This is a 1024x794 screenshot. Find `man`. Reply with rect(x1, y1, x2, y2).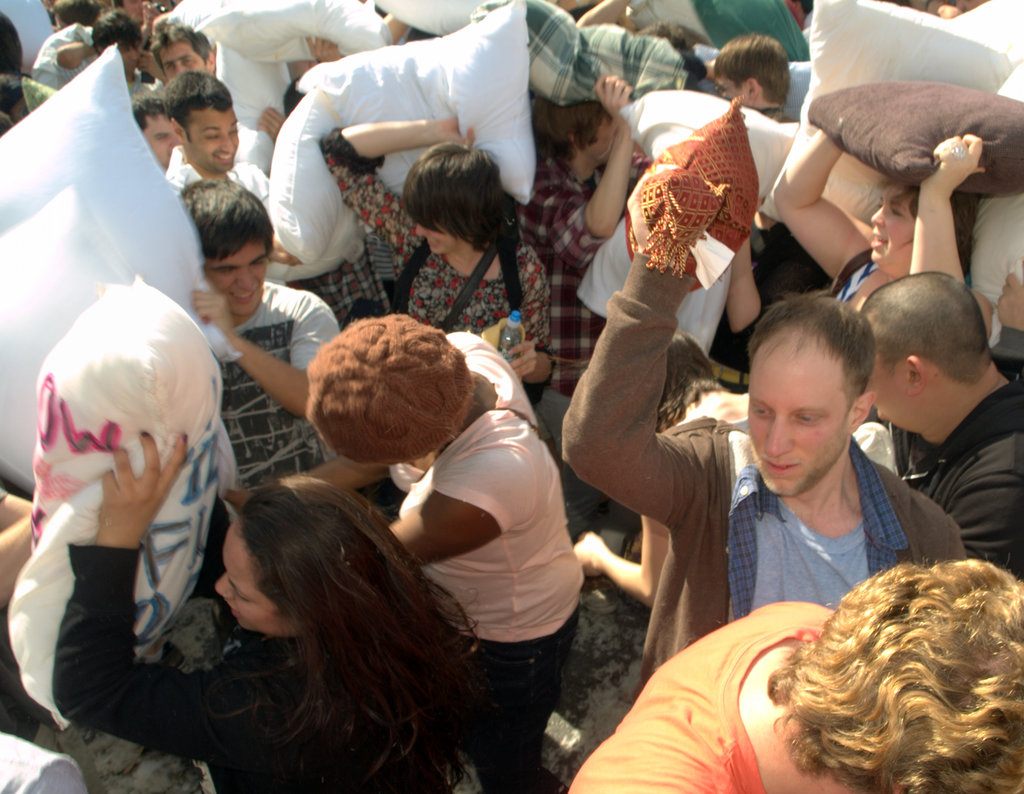
rect(123, 93, 175, 182).
